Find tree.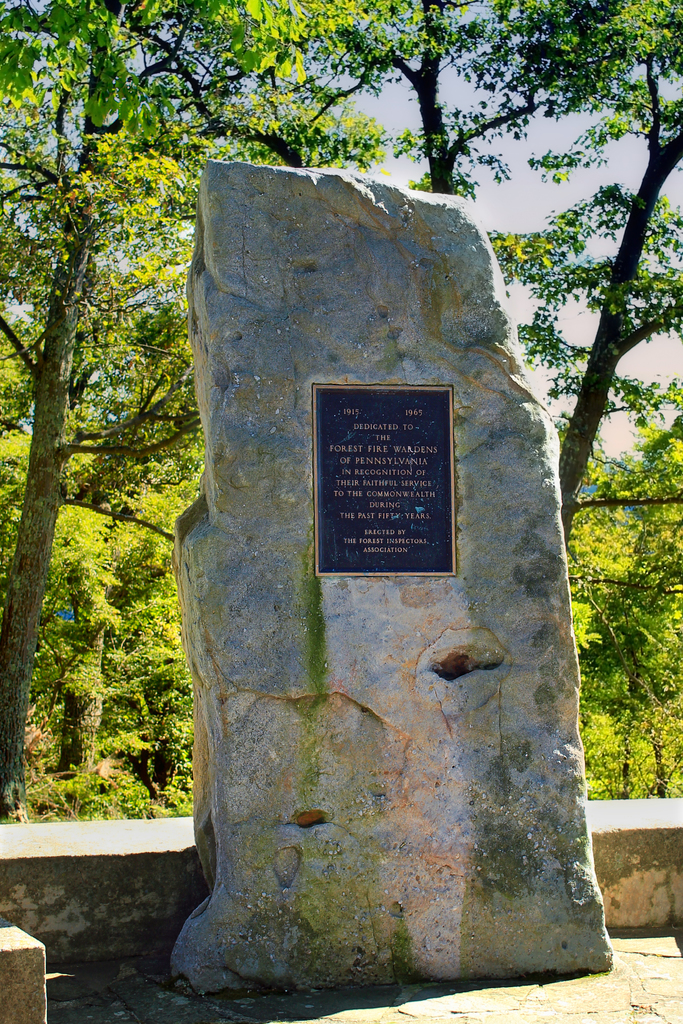
552/6/682/528.
